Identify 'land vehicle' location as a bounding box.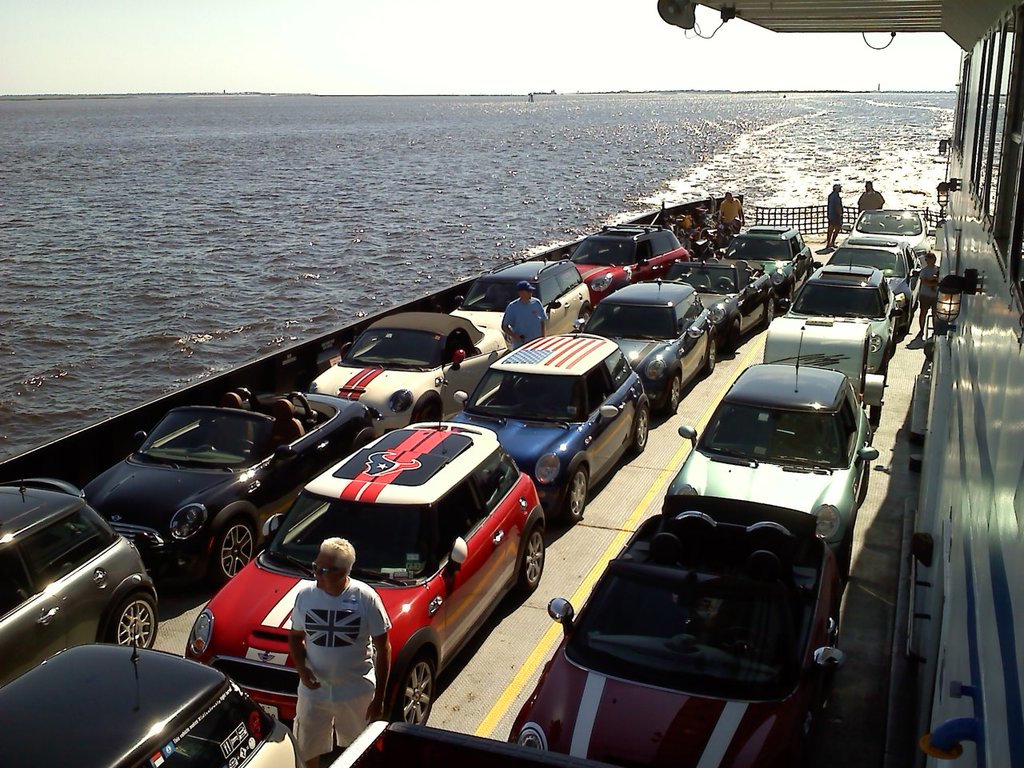
(x1=828, y1=238, x2=920, y2=322).
